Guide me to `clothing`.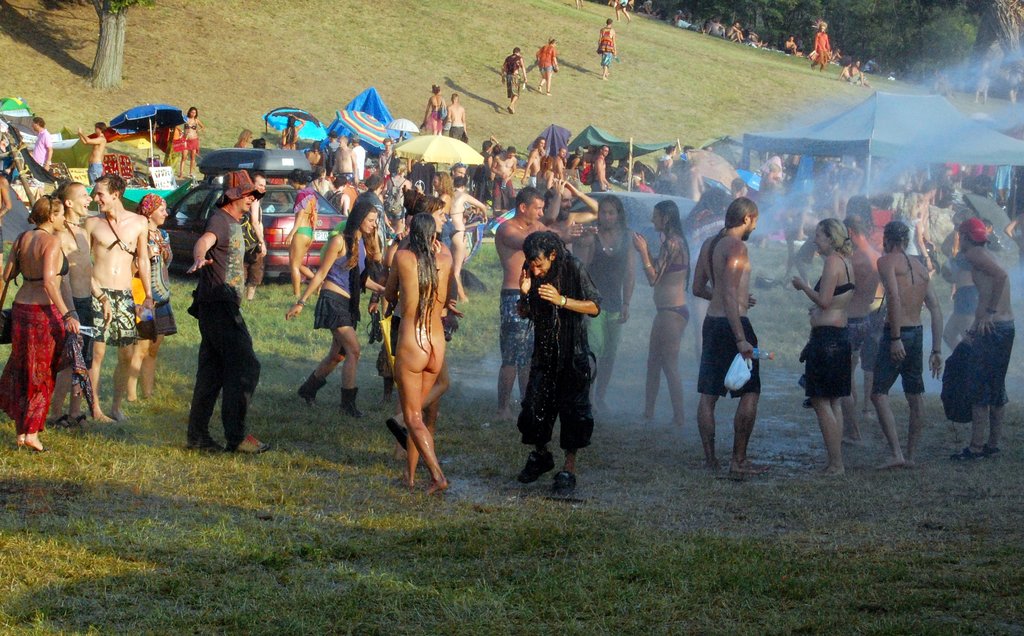
Guidance: 315 226 374 331.
